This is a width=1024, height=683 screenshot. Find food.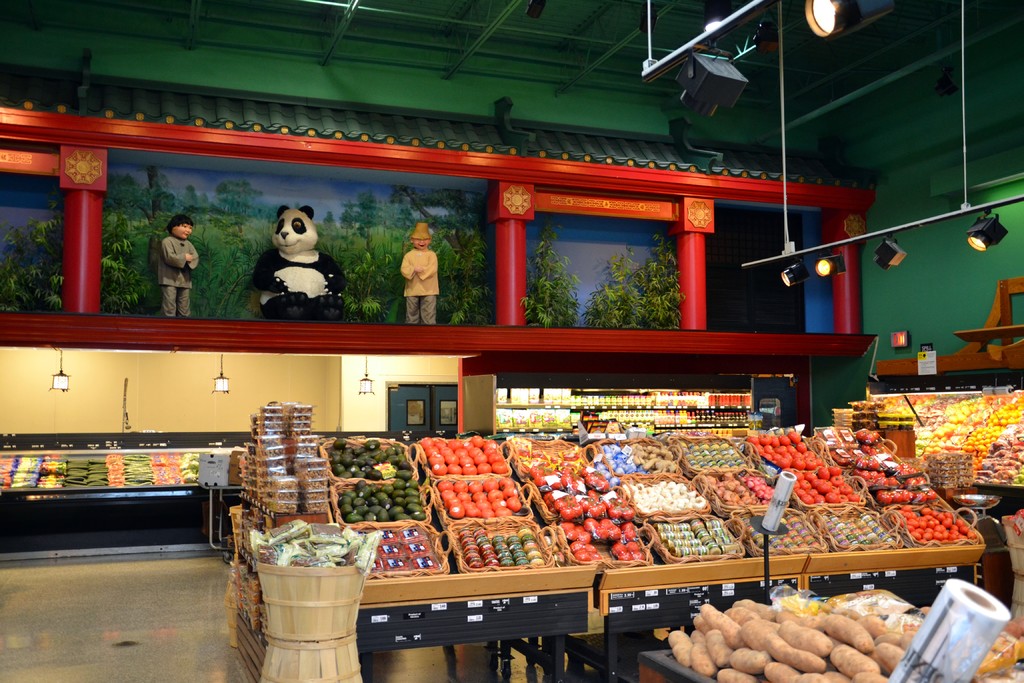
Bounding box: 861:466:900:490.
